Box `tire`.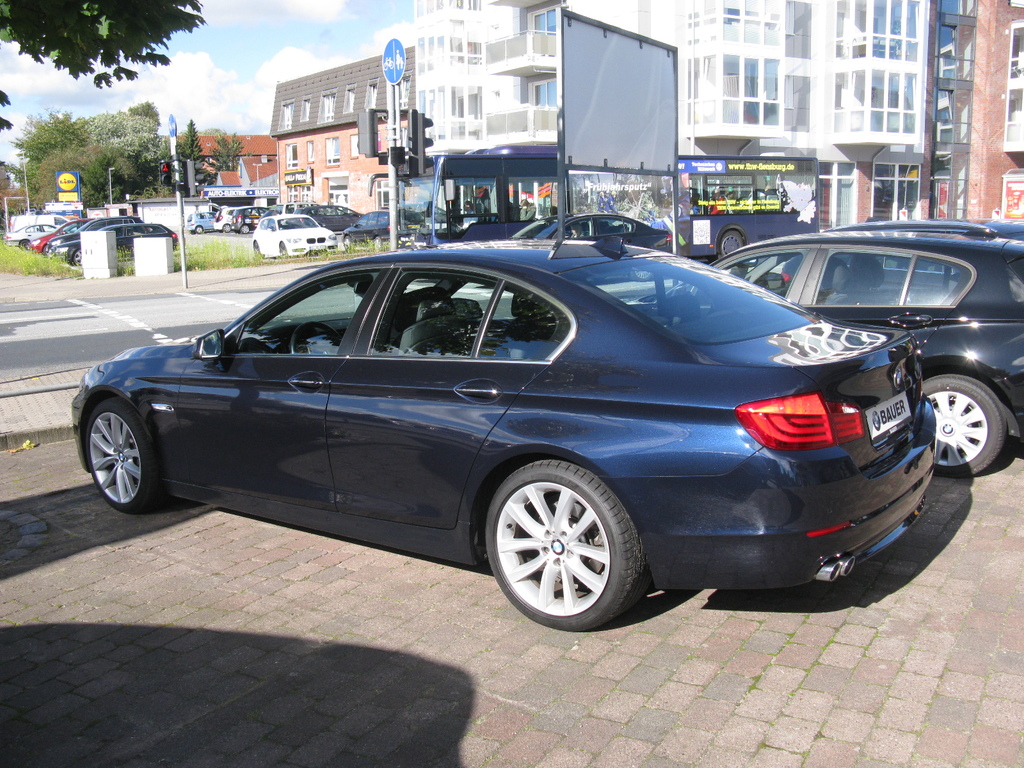
239 221 250 233.
